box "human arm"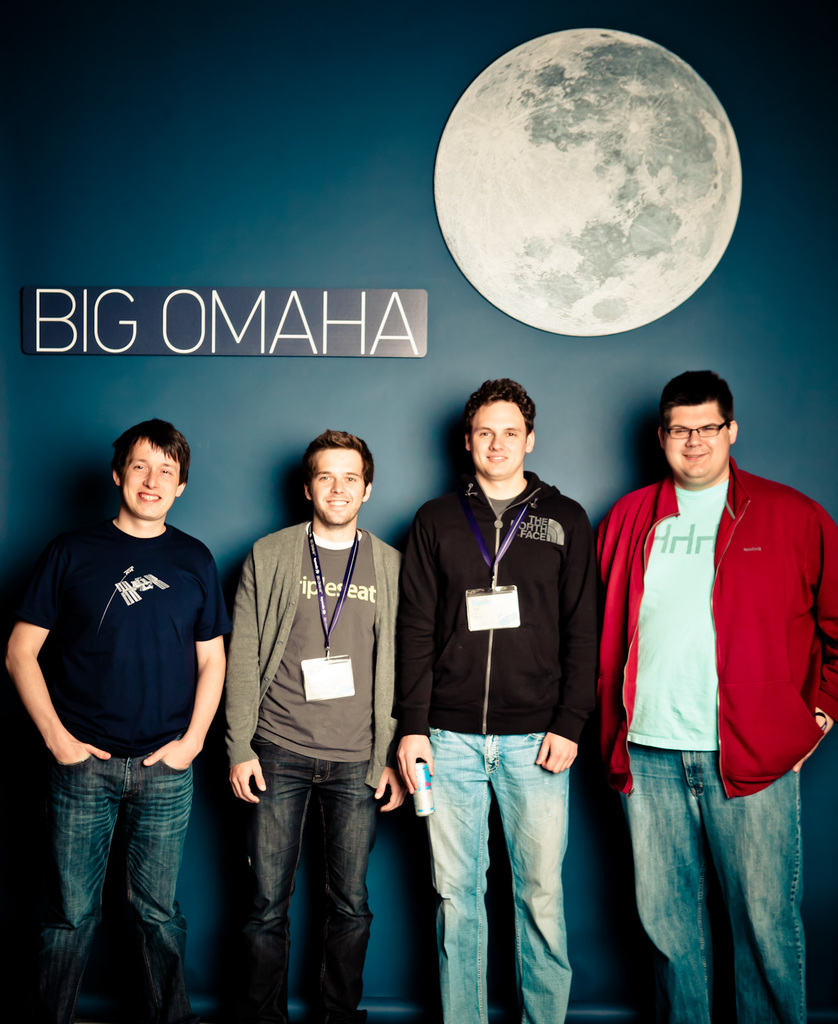
394 519 449 810
